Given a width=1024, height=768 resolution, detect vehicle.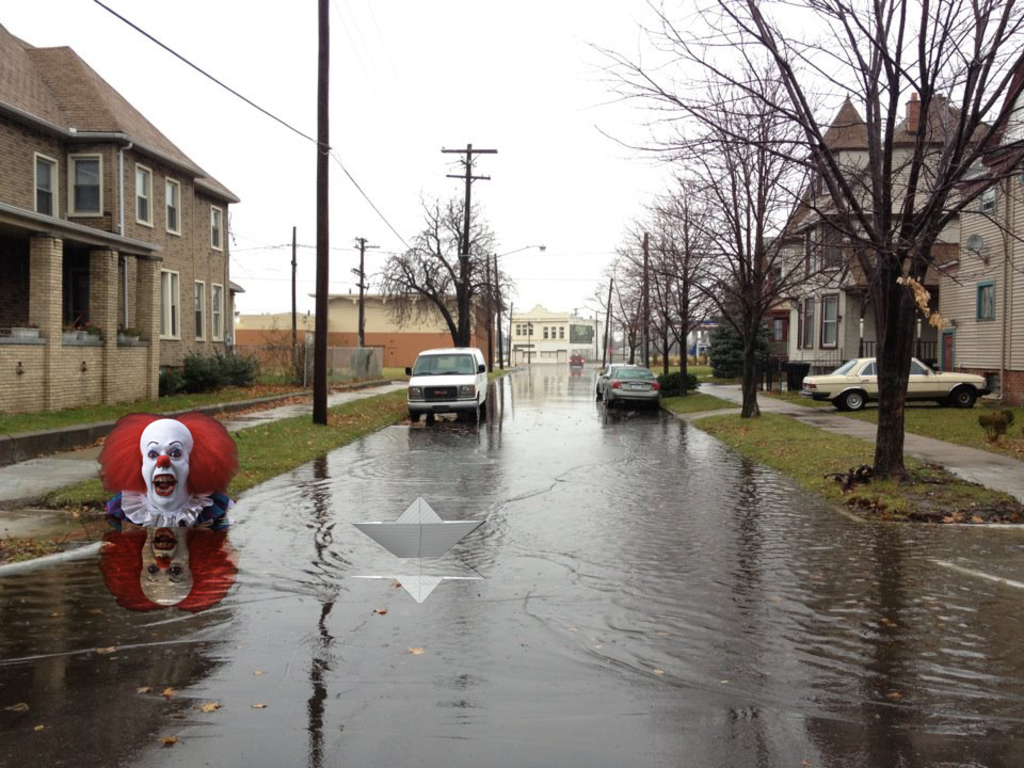
left=592, top=357, right=662, bottom=411.
